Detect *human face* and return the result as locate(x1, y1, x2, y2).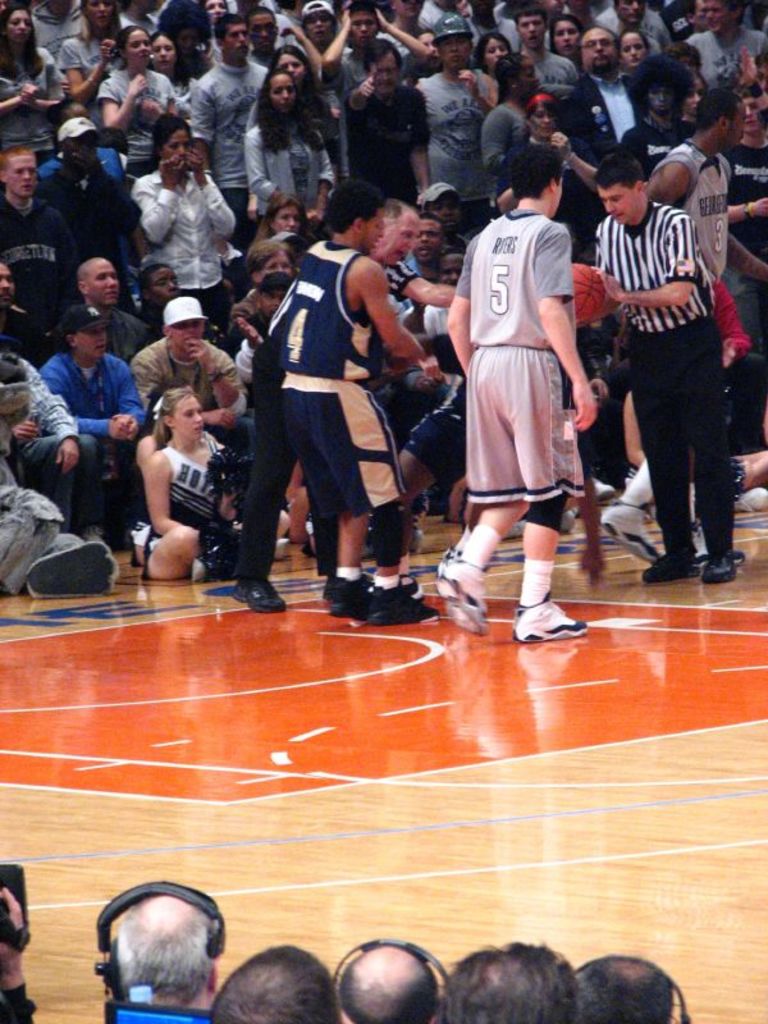
locate(556, 175, 566, 216).
